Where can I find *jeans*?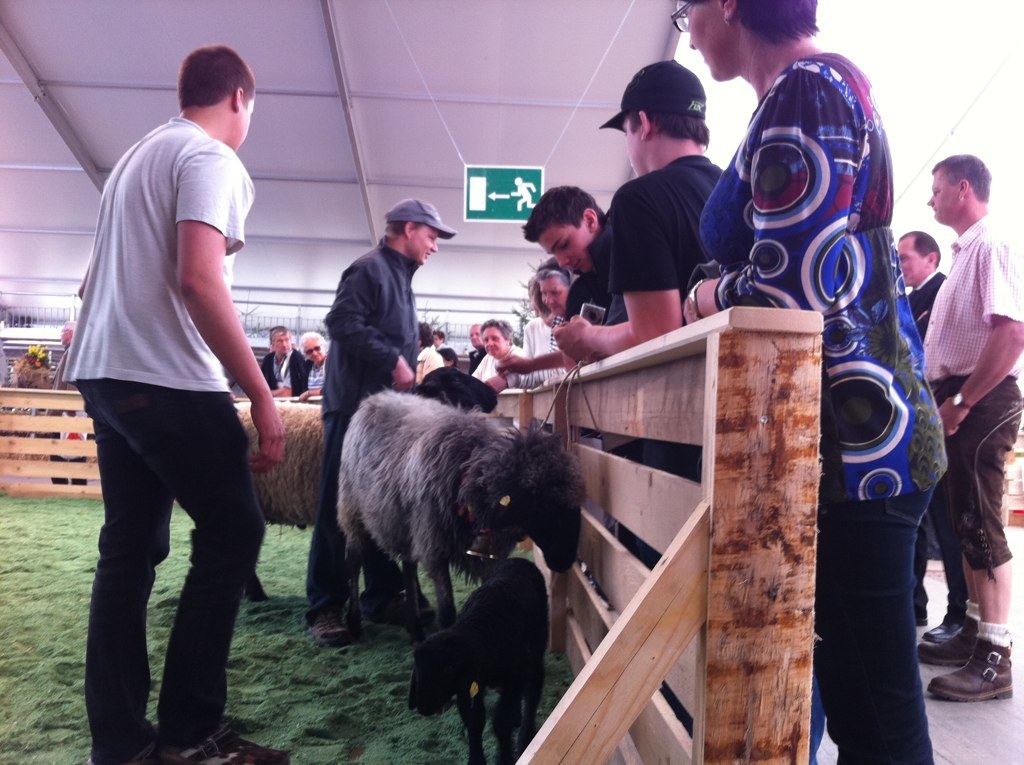
You can find it at bbox=(815, 480, 936, 764).
